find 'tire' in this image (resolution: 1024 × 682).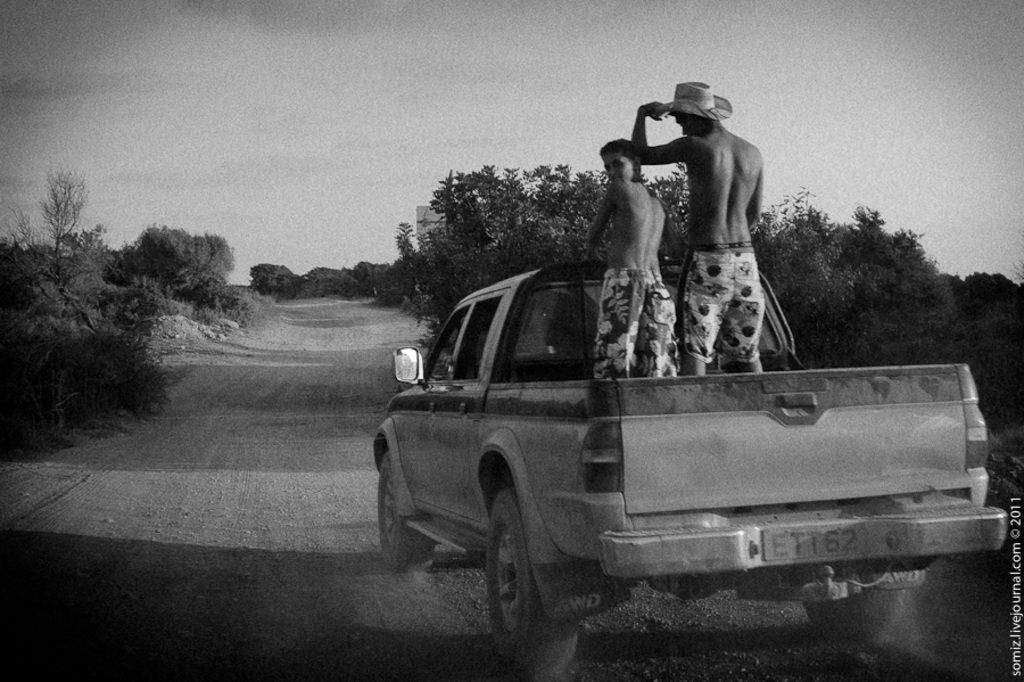
box=[804, 589, 924, 662].
